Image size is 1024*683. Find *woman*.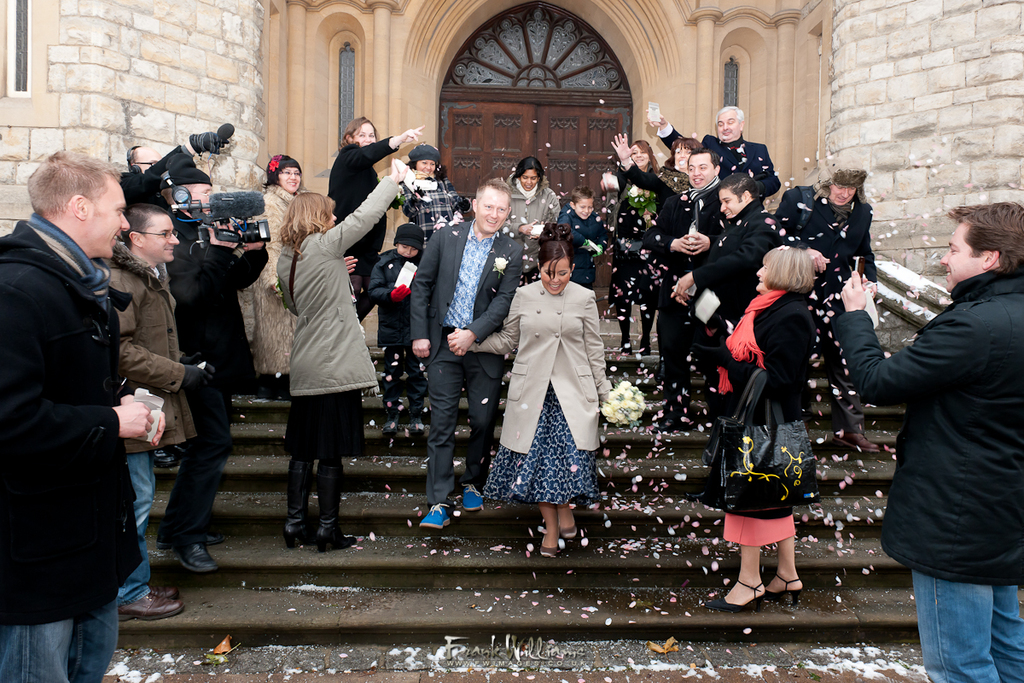
locate(448, 226, 614, 561).
